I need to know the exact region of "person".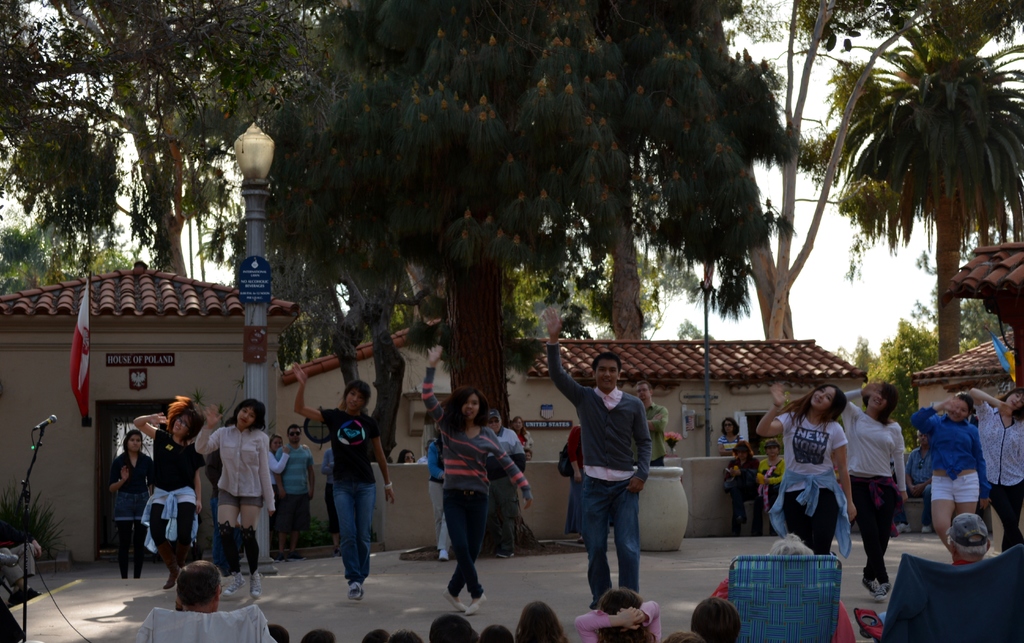
Region: bbox=[419, 339, 540, 614].
